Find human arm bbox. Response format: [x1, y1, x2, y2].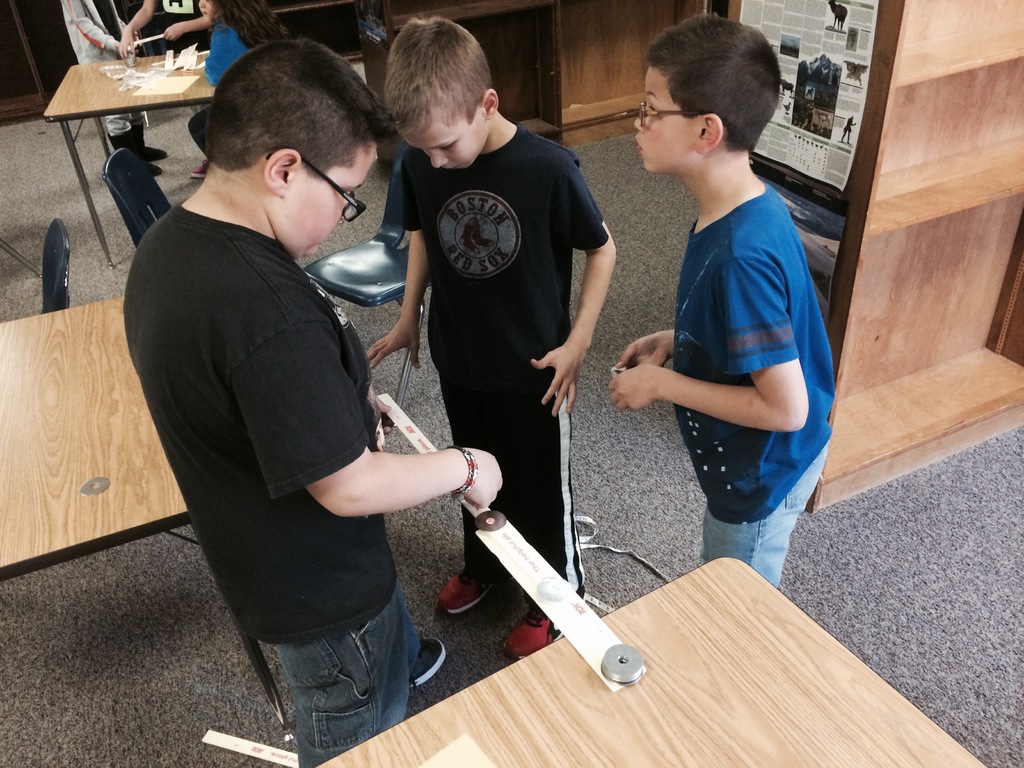
[54, 0, 123, 65].
